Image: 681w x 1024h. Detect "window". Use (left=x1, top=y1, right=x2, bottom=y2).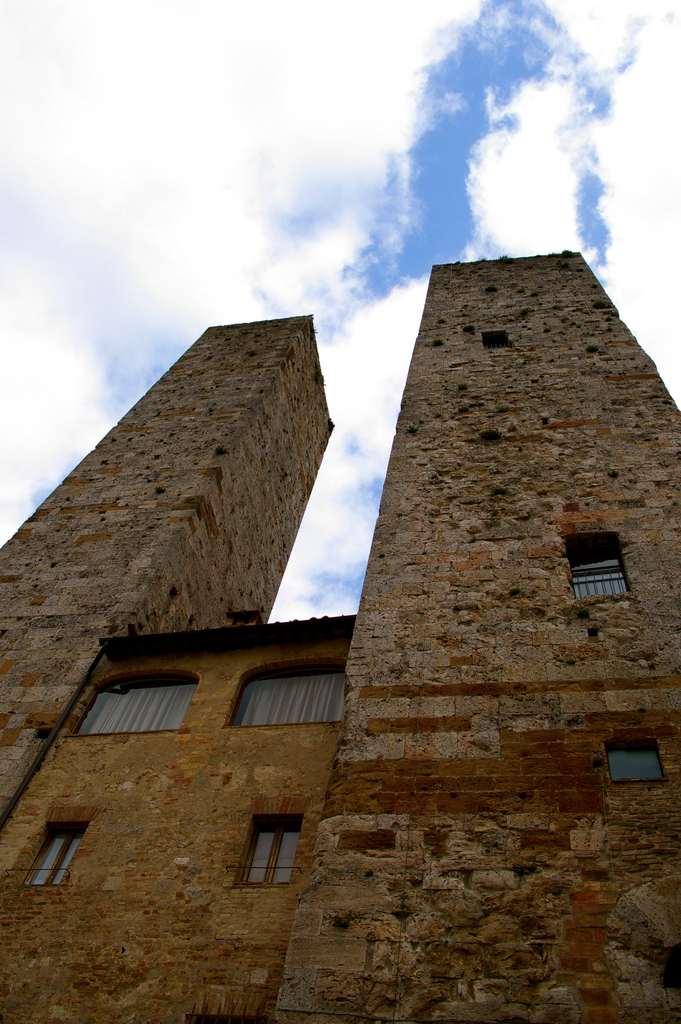
(left=71, top=675, right=204, bottom=739).
